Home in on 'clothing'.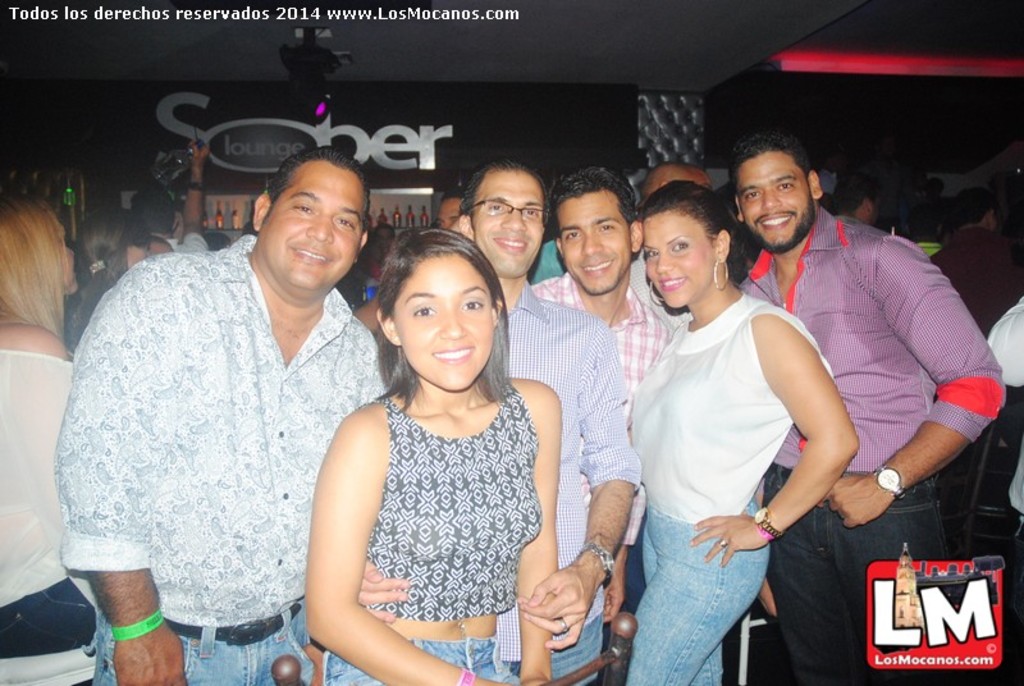
Homed in at pyautogui.locateOnScreen(319, 645, 539, 685).
